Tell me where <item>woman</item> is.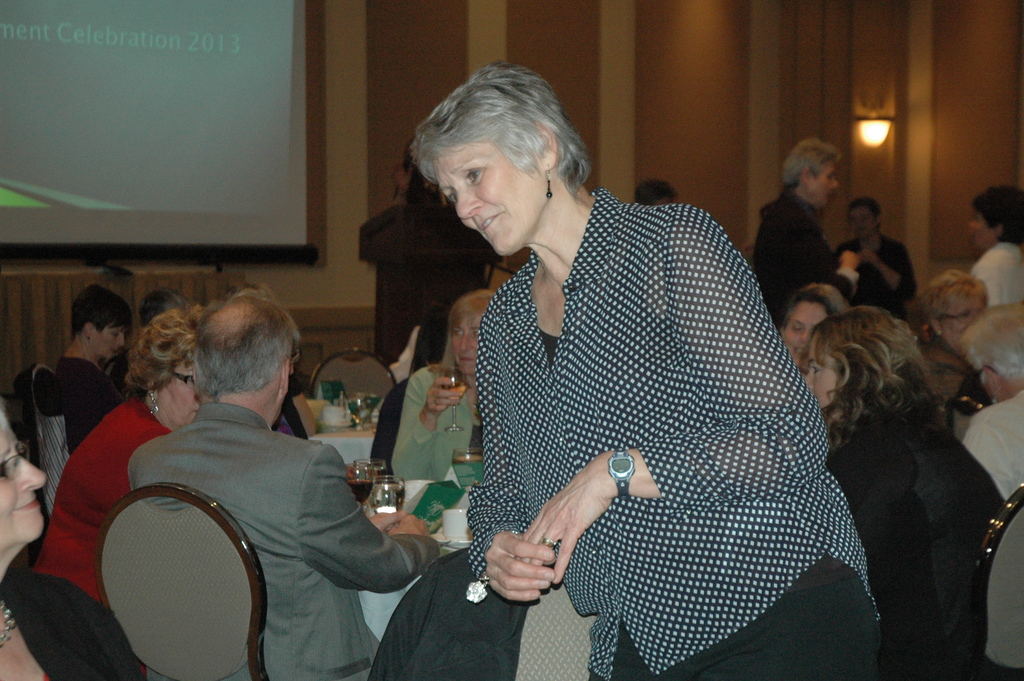
<item>woman</item> is at 803 263 1008 680.
